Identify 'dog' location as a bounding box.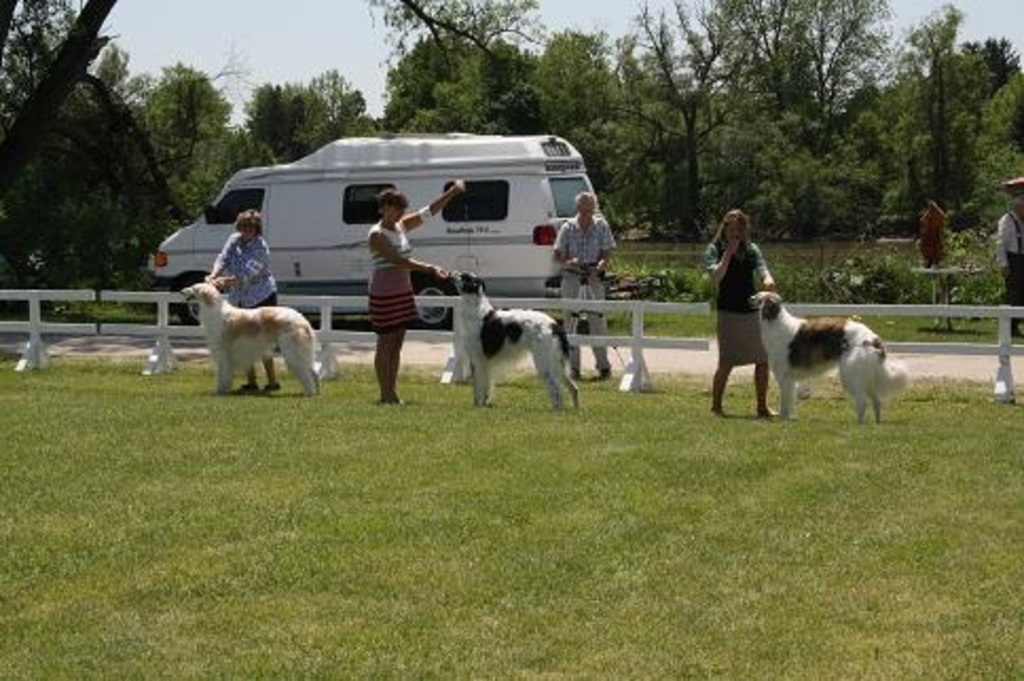
left=745, top=288, right=910, bottom=423.
